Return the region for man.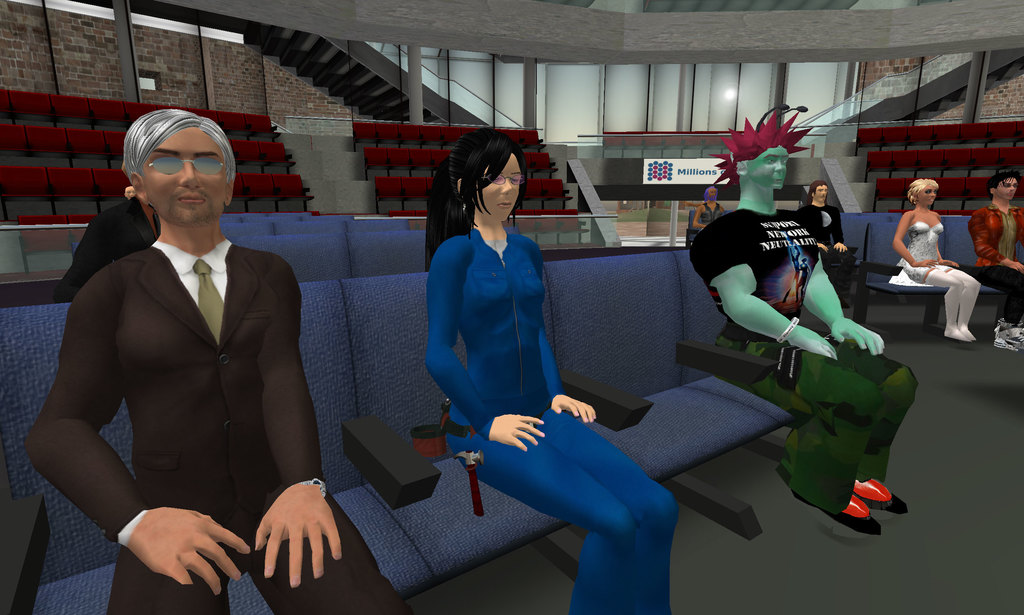
crop(964, 170, 1023, 350).
